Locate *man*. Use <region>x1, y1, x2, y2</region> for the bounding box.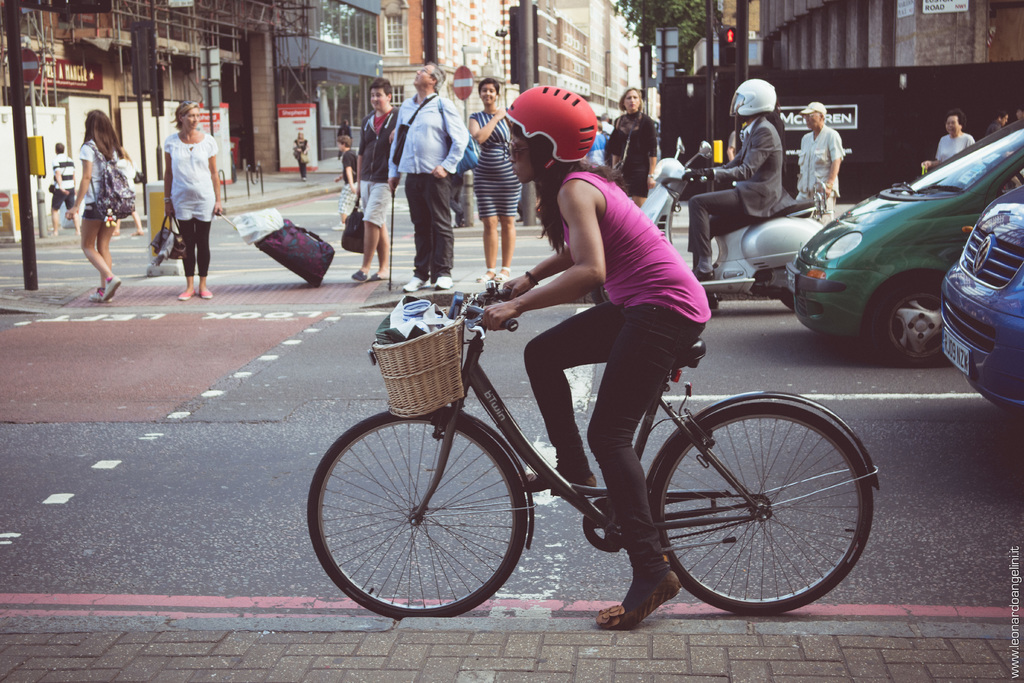
<region>927, 115, 972, 172</region>.
